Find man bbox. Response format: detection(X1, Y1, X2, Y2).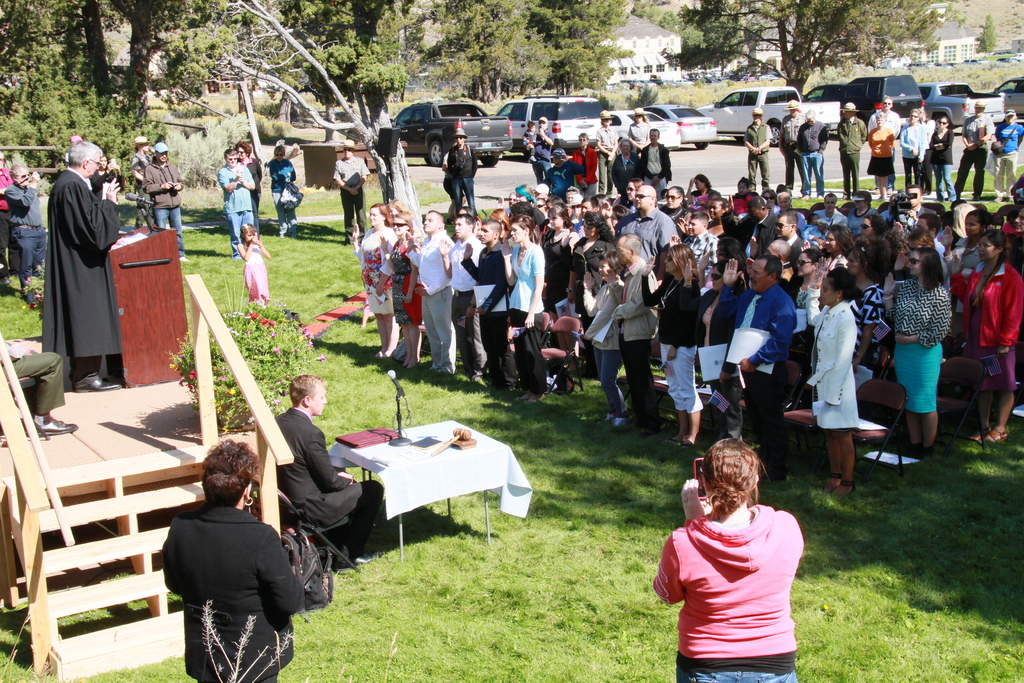
detection(20, 126, 126, 403).
